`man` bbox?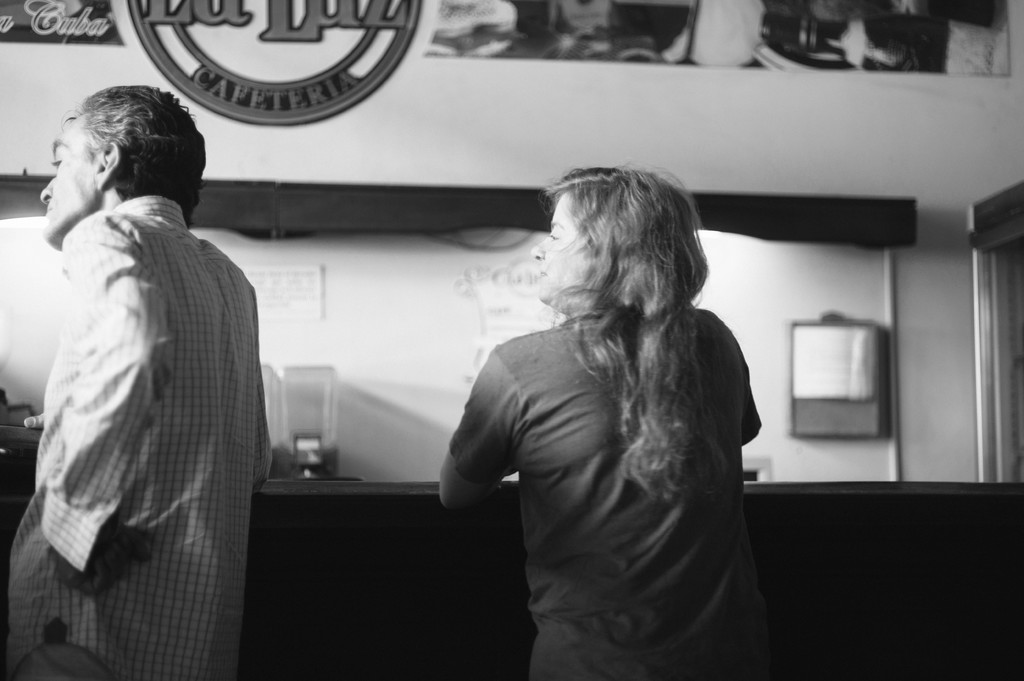
(8, 92, 280, 680)
